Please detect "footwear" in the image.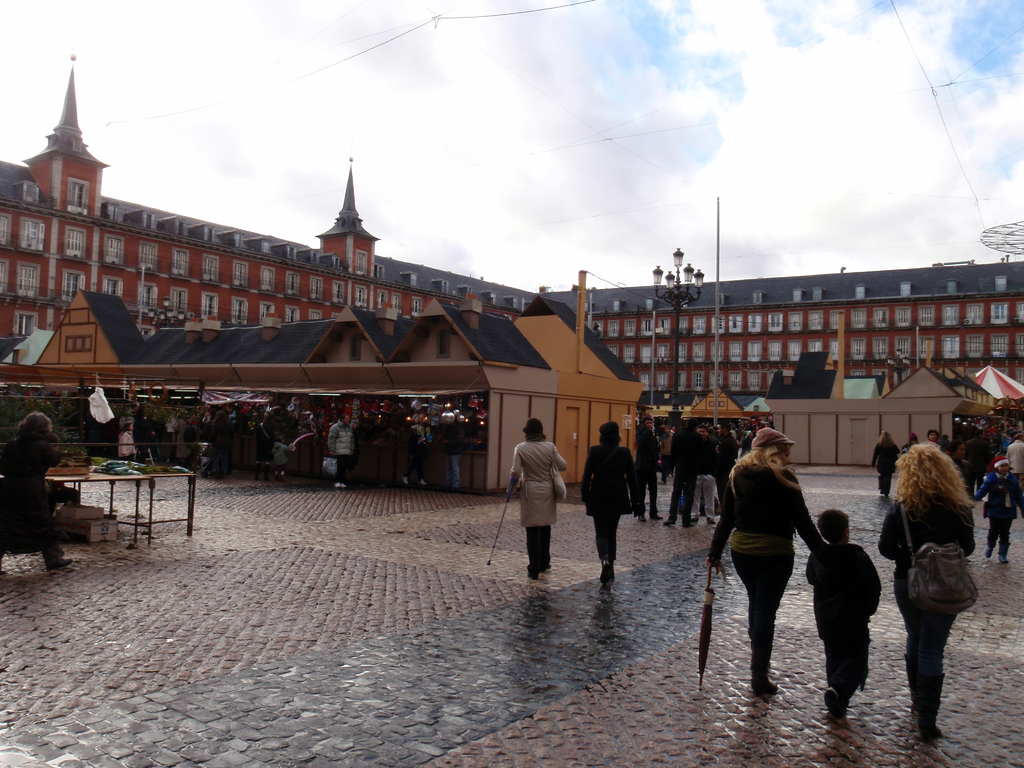
bbox(335, 481, 341, 487).
